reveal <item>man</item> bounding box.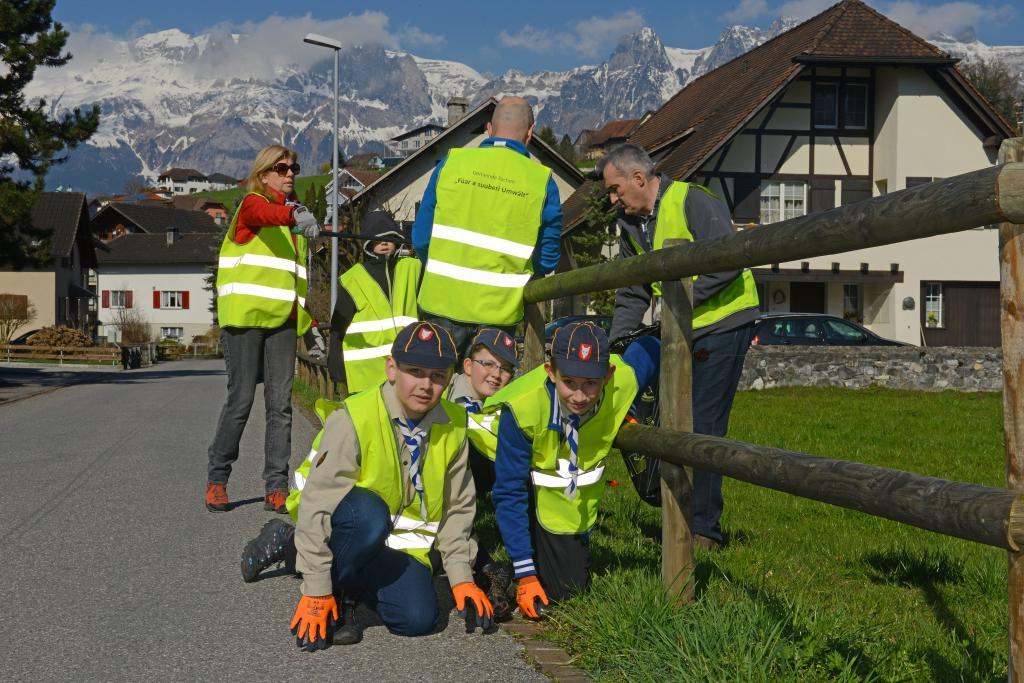
Revealed: bbox(553, 139, 774, 483).
